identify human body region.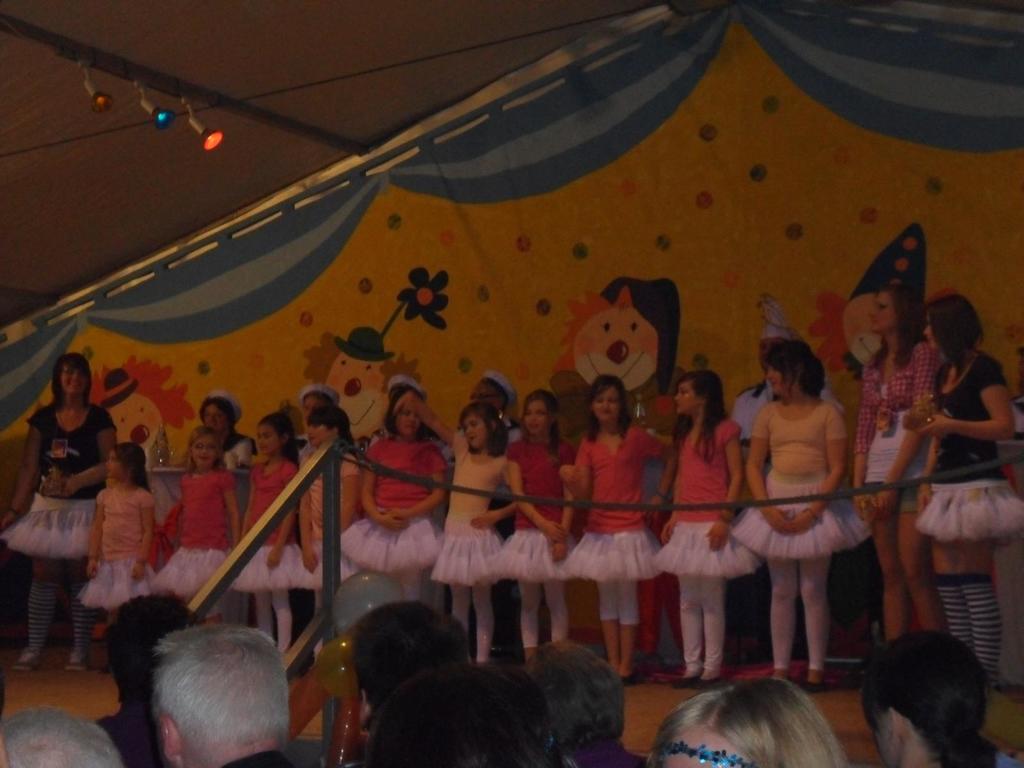
Region: [left=79, top=436, right=160, bottom=630].
